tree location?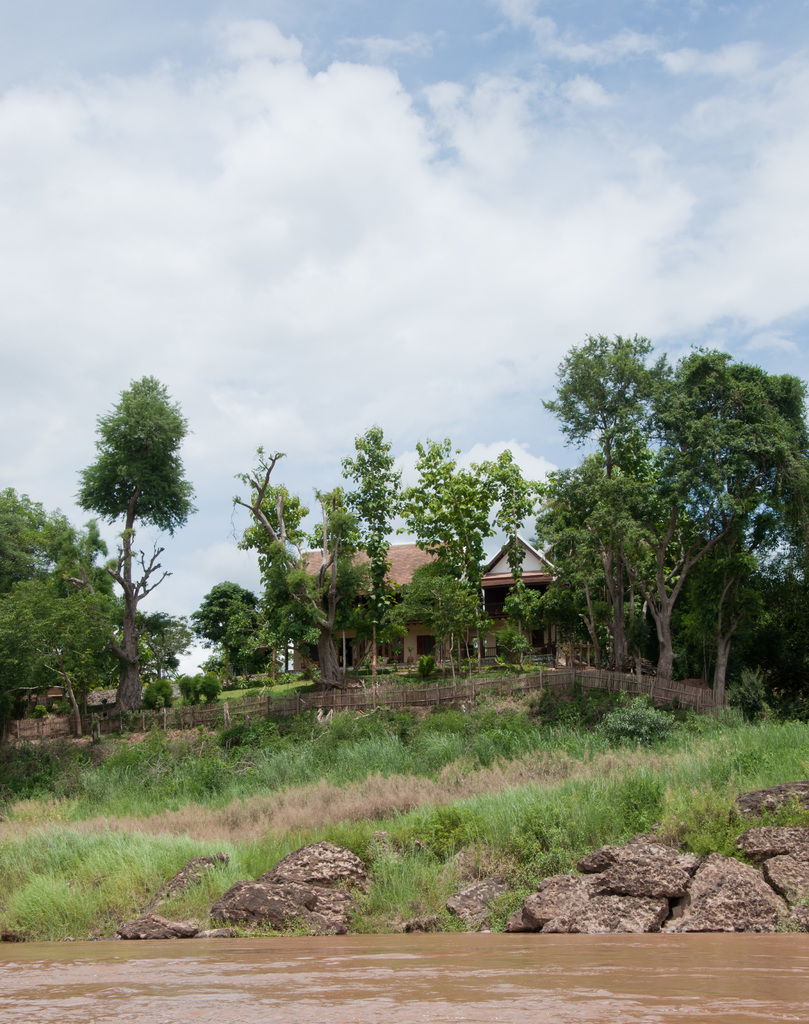
{"left": 393, "top": 552, "right": 480, "bottom": 687}
